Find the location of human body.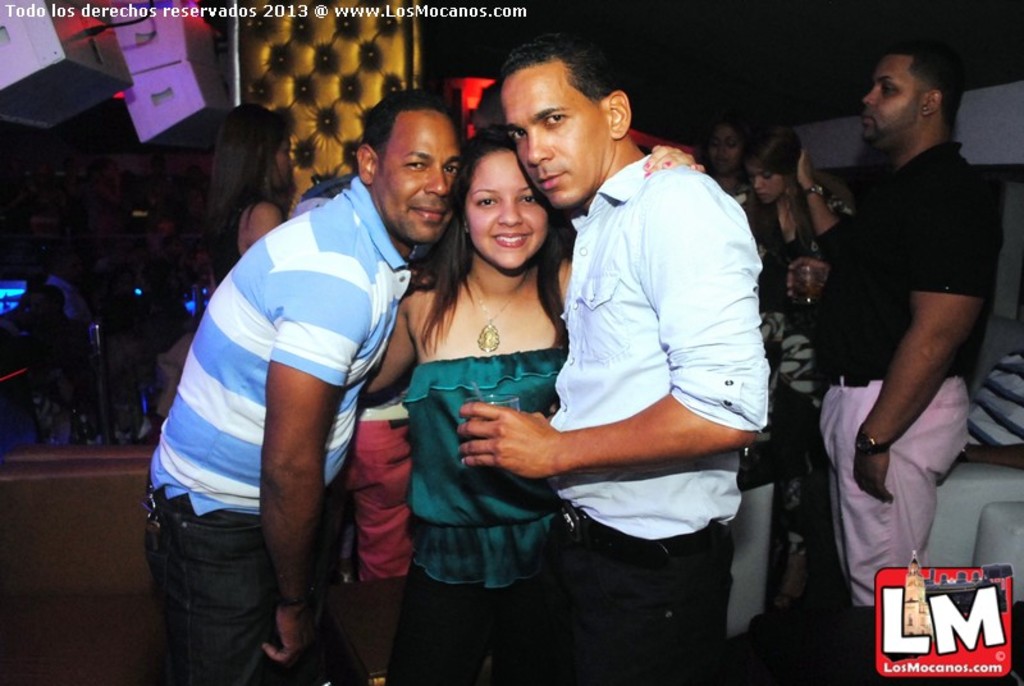
Location: region(788, 136, 996, 685).
